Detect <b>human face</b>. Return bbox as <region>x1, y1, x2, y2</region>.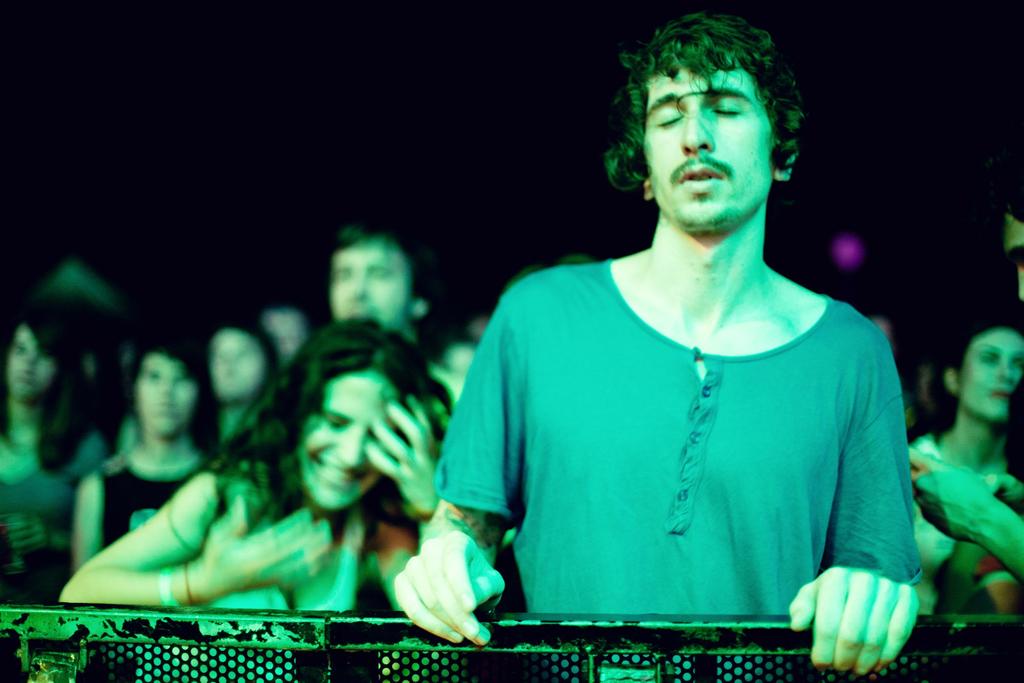
<region>209, 327, 266, 400</region>.
